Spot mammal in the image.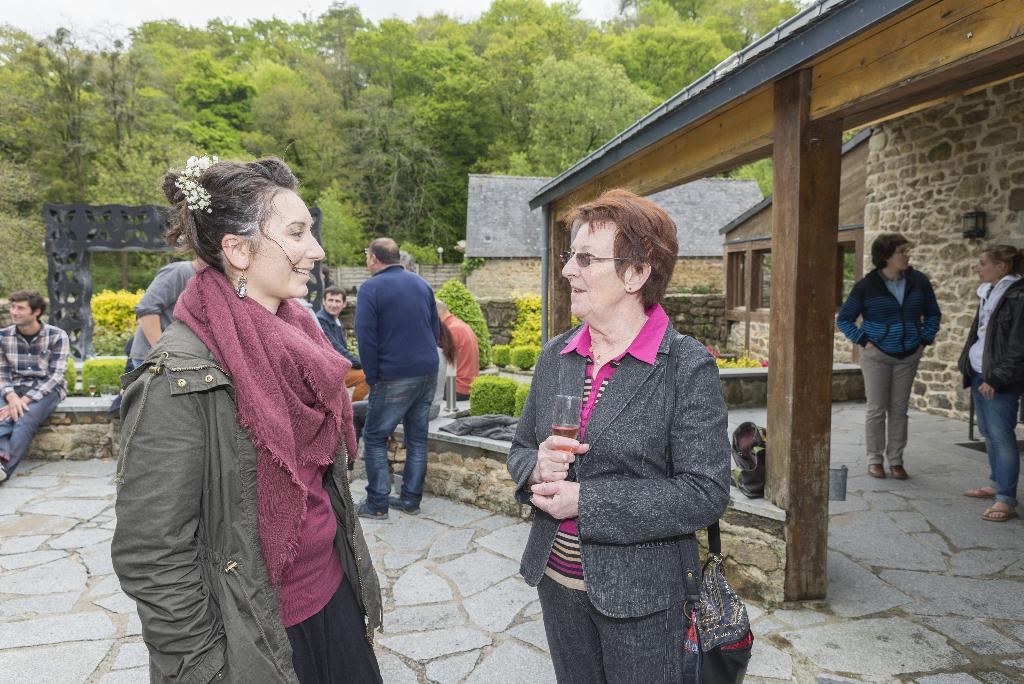
mammal found at select_region(353, 236, 436, 516).
